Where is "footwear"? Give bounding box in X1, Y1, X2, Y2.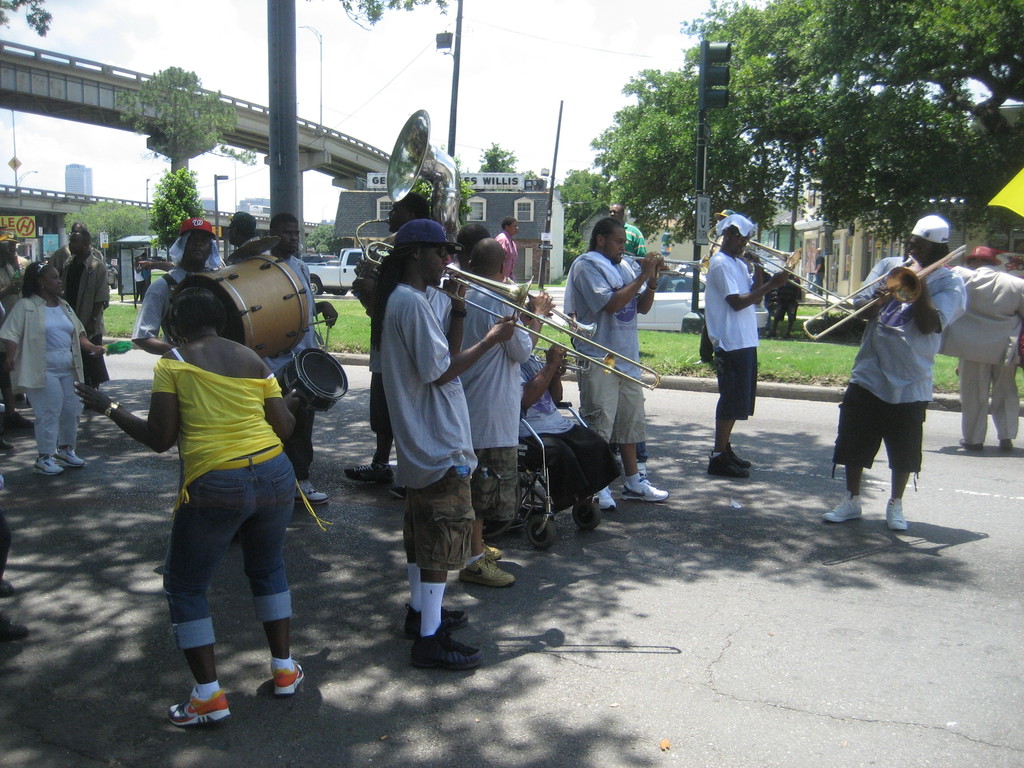
166, 689, 235, 728.
